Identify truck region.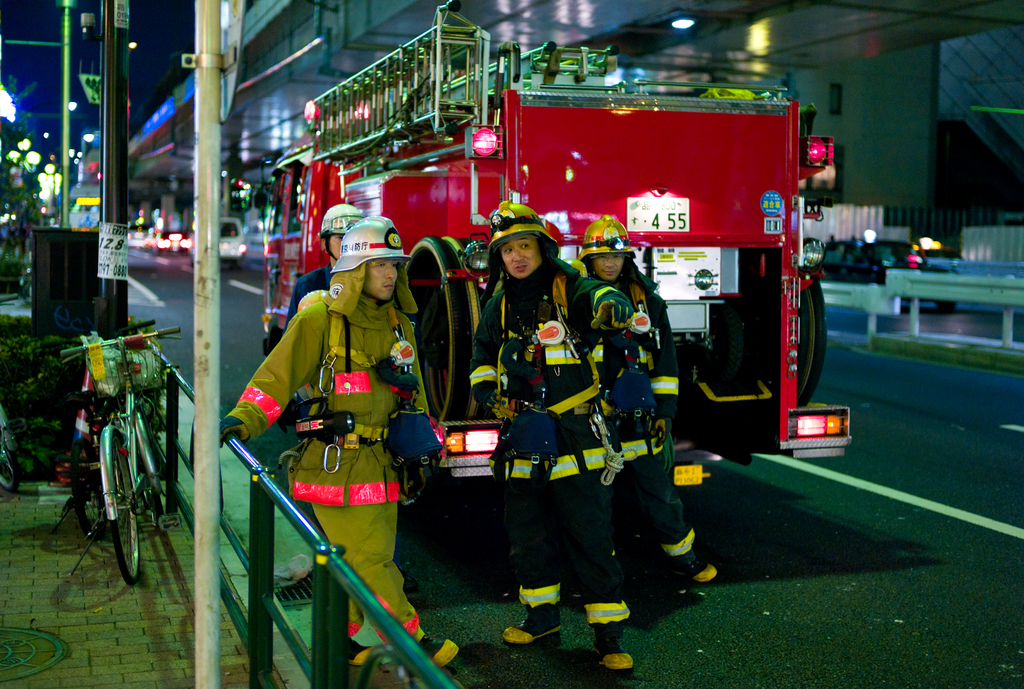
Region: [left=147, top=36, right=842, bottom=572].
